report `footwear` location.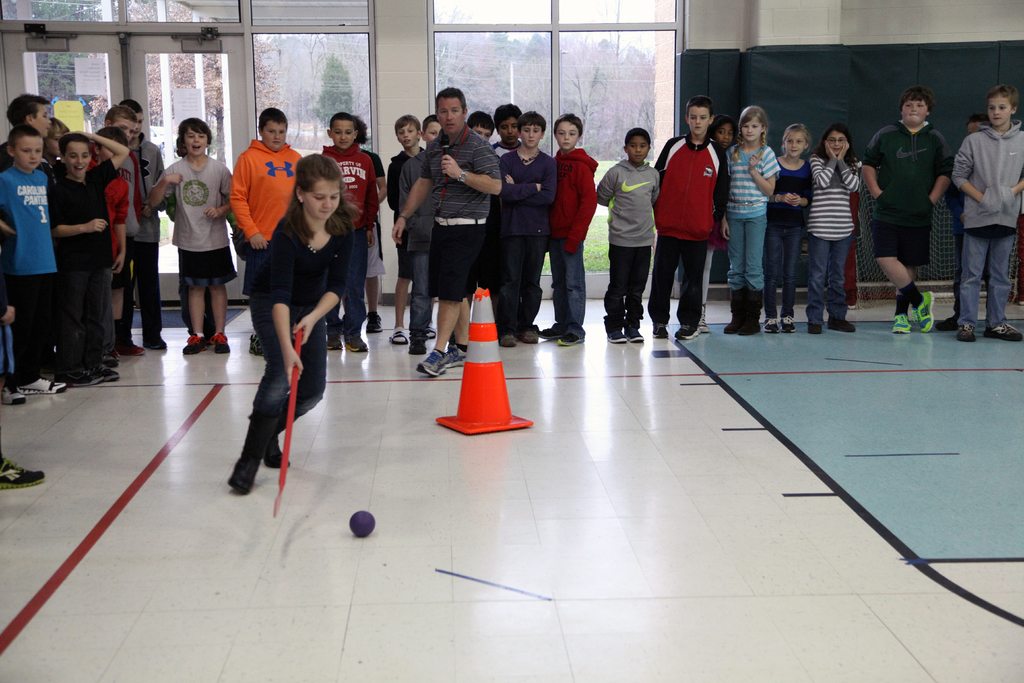
Report: [left=328, top=330, right=346, bottom=350].
